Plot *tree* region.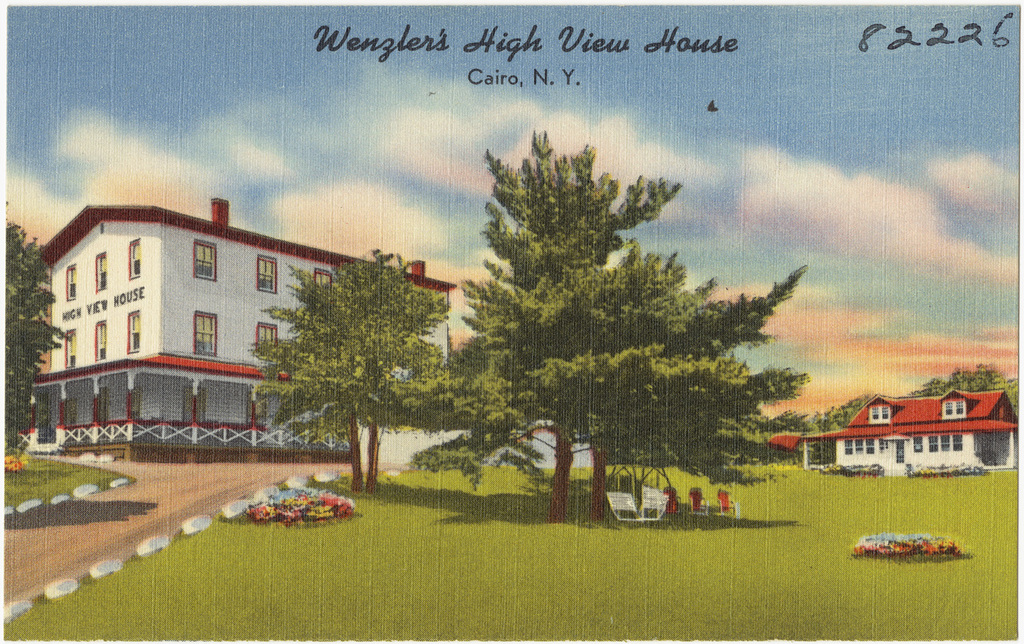
Plotted at [785, 361, 1020, 412].
